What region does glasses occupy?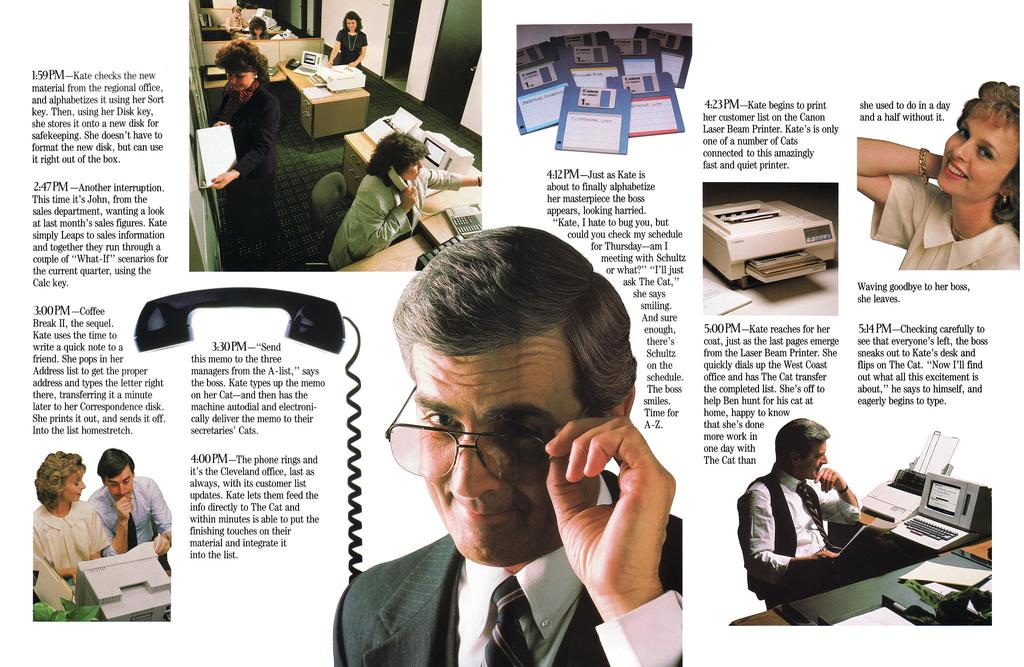
376,414,575,500.
